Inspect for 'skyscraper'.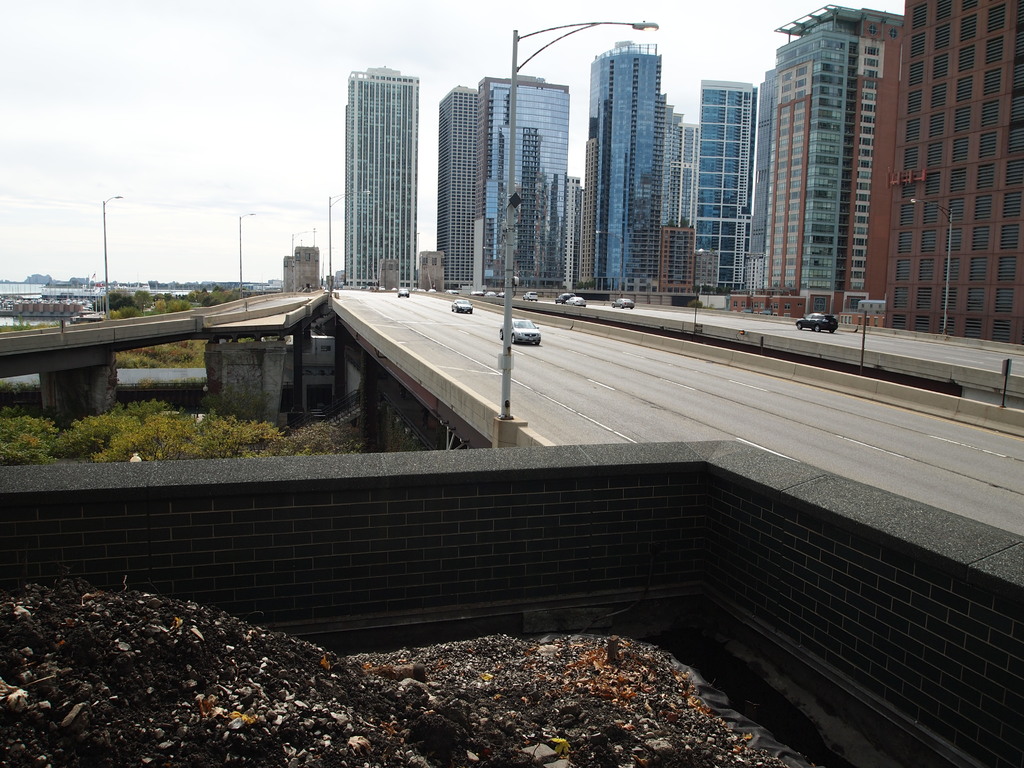
Inspection: detection(428, 85, 479, 292).
